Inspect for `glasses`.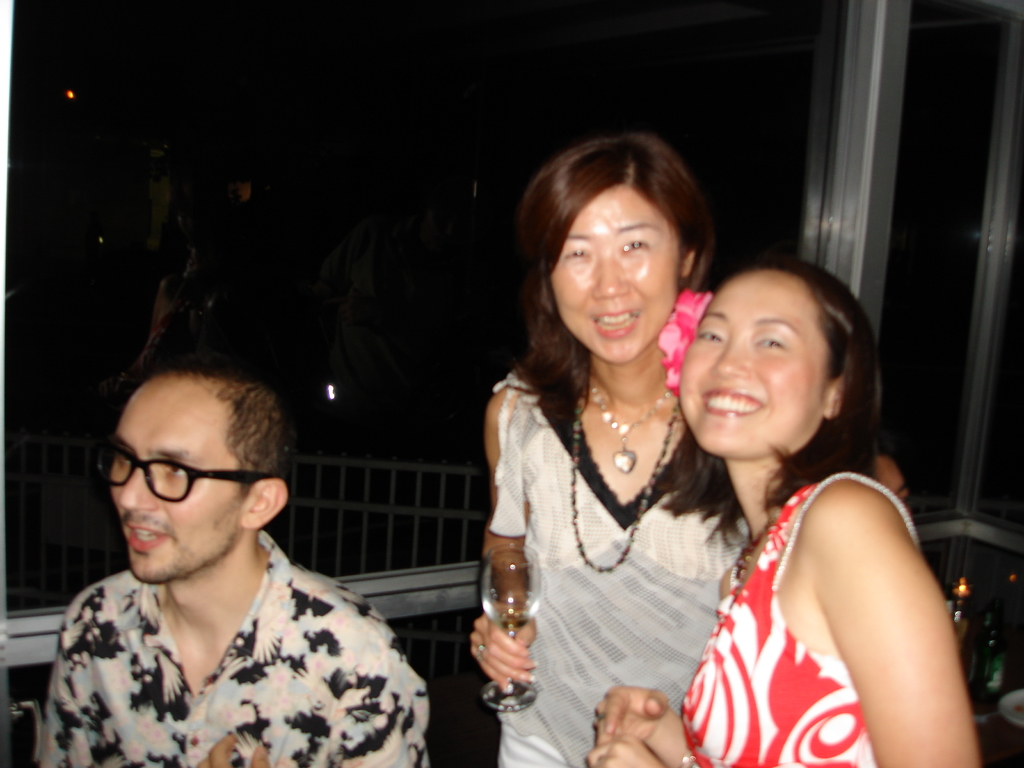
Inspection: locate(95, 465, 244, 526).
